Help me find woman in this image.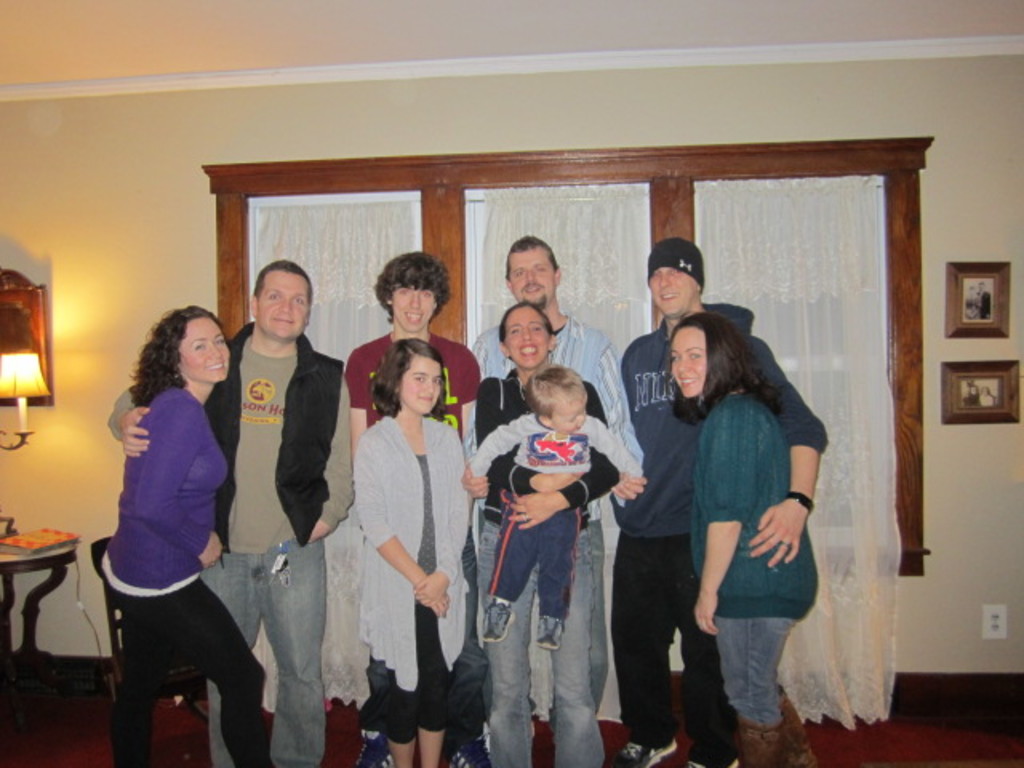
Found it: detection(477, 301, 622, 766).
